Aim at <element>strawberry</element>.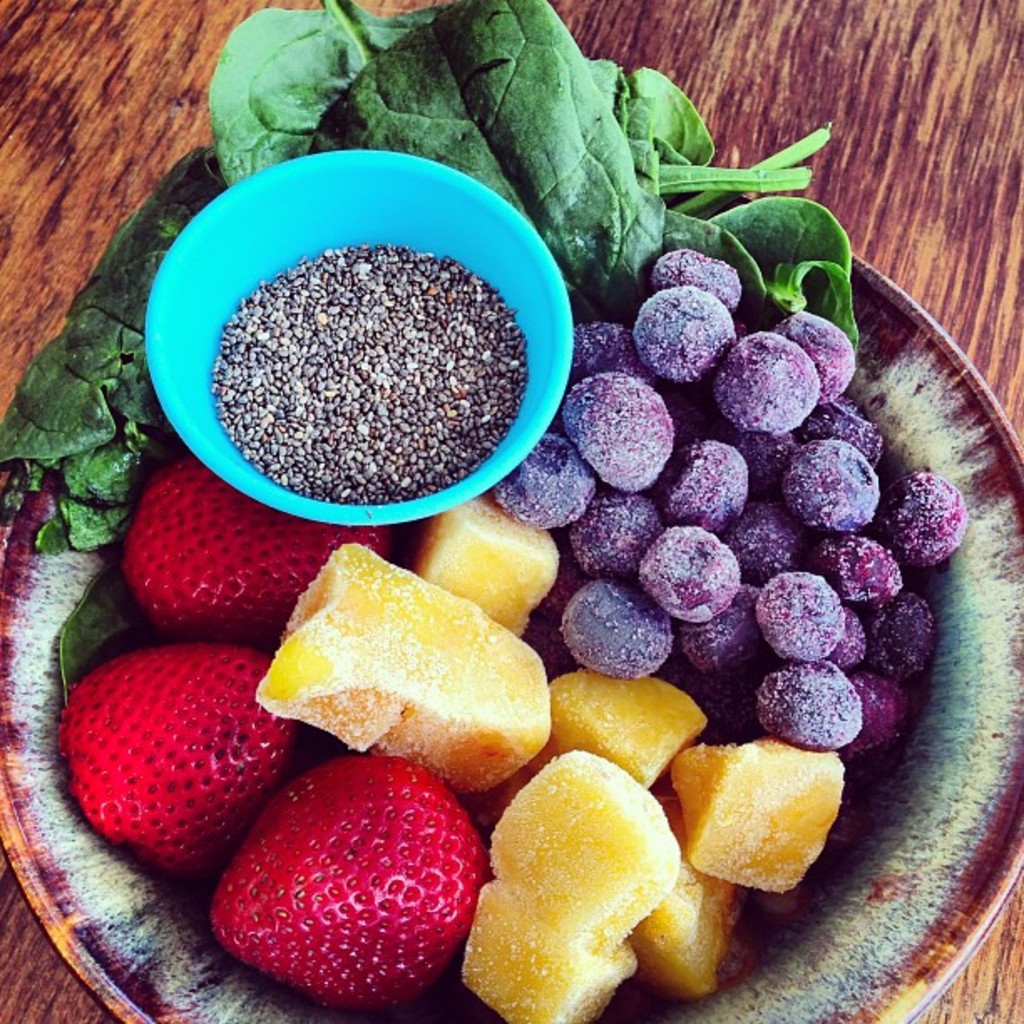
Aimed at <bbox>122, 450, 388, 653</bbox>.
